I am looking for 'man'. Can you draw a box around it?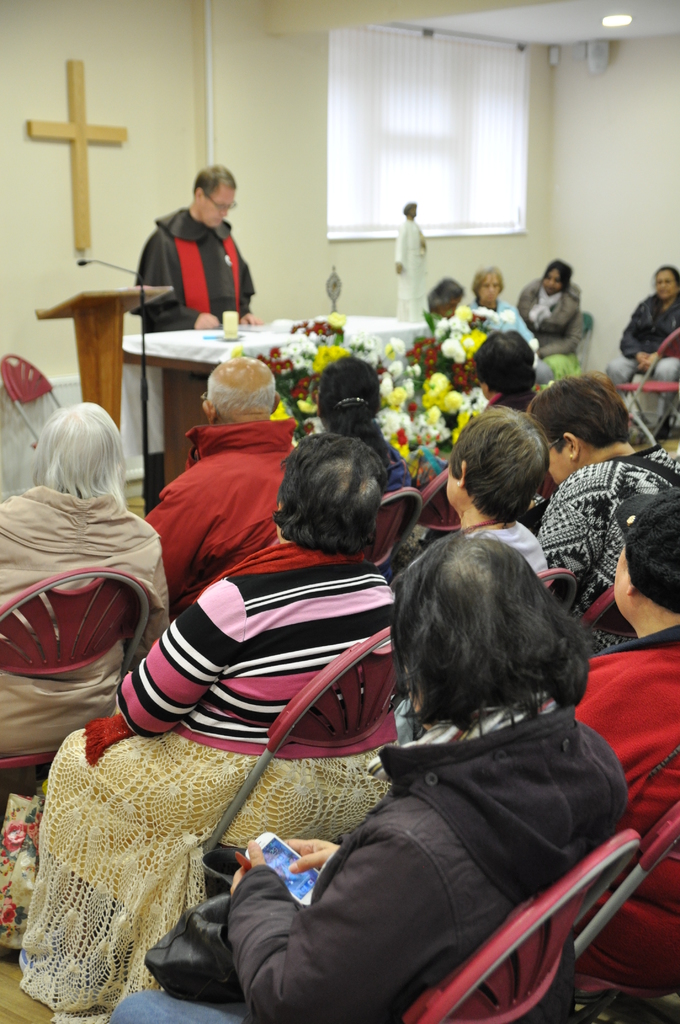
Sure, the bounding box is (385, 204, 430, 324).
